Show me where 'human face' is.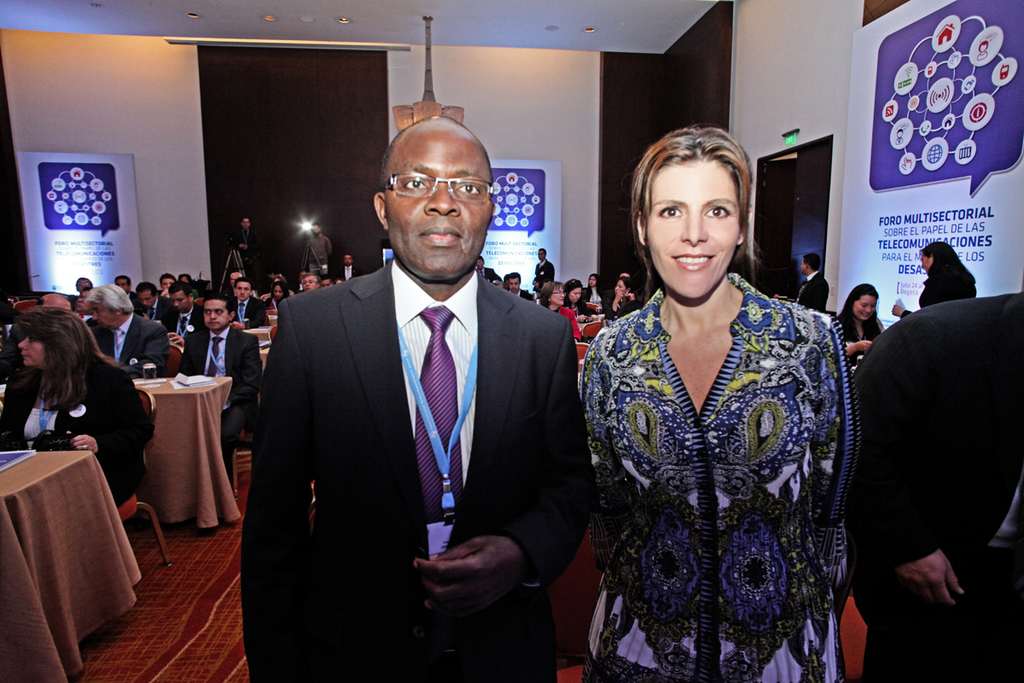
'human face' is at BBox(379, 142, 492, 283).
